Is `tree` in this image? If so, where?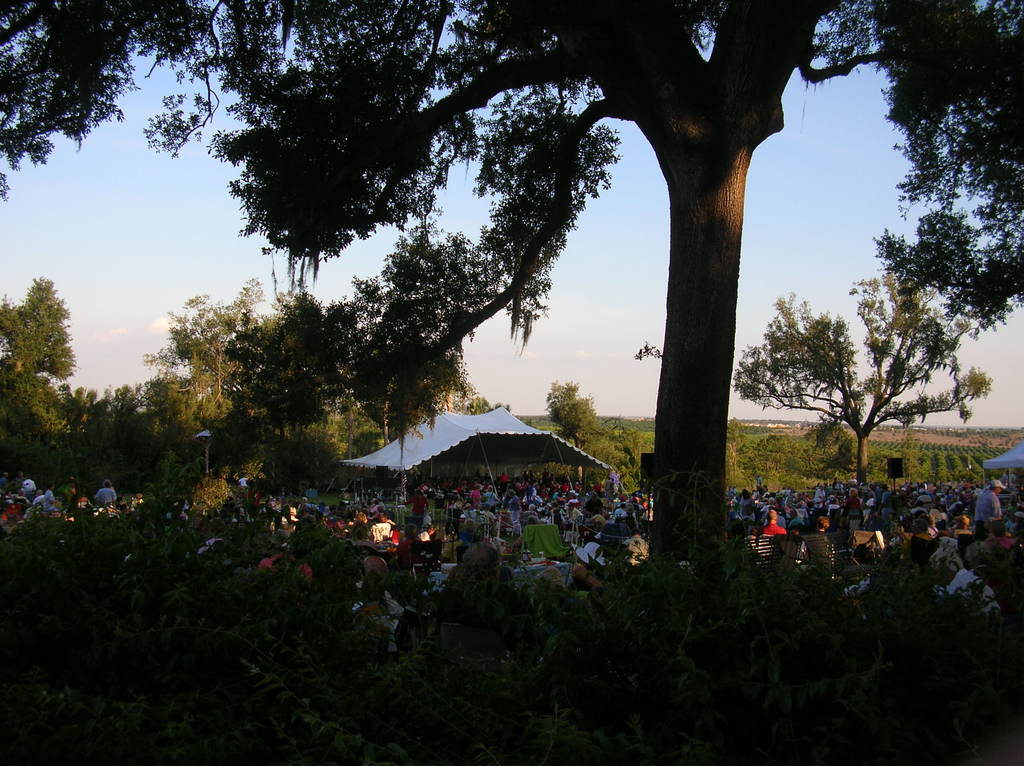
Yes, at region(0, 0, 1023, 550).
